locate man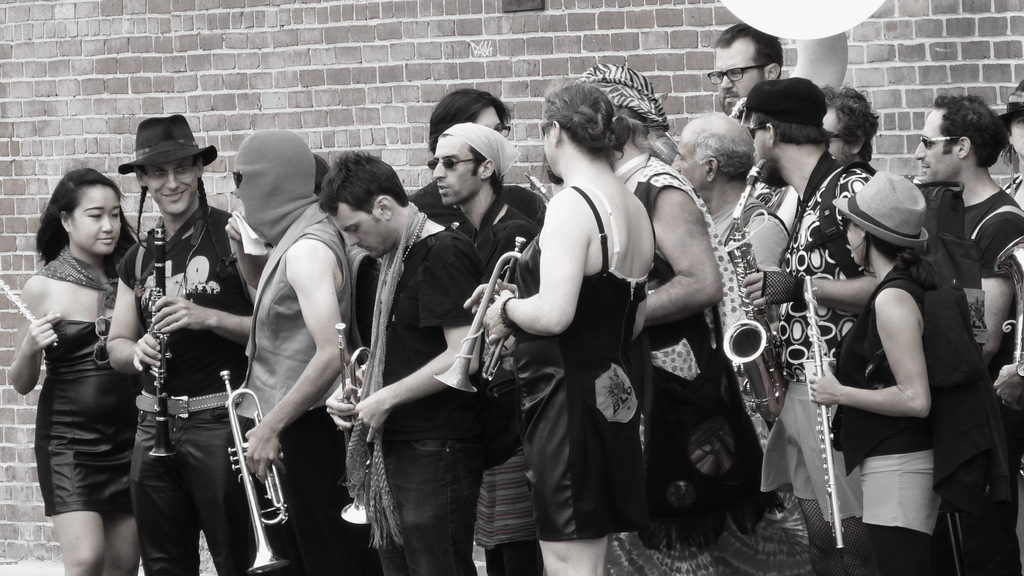
667:113:793:273
